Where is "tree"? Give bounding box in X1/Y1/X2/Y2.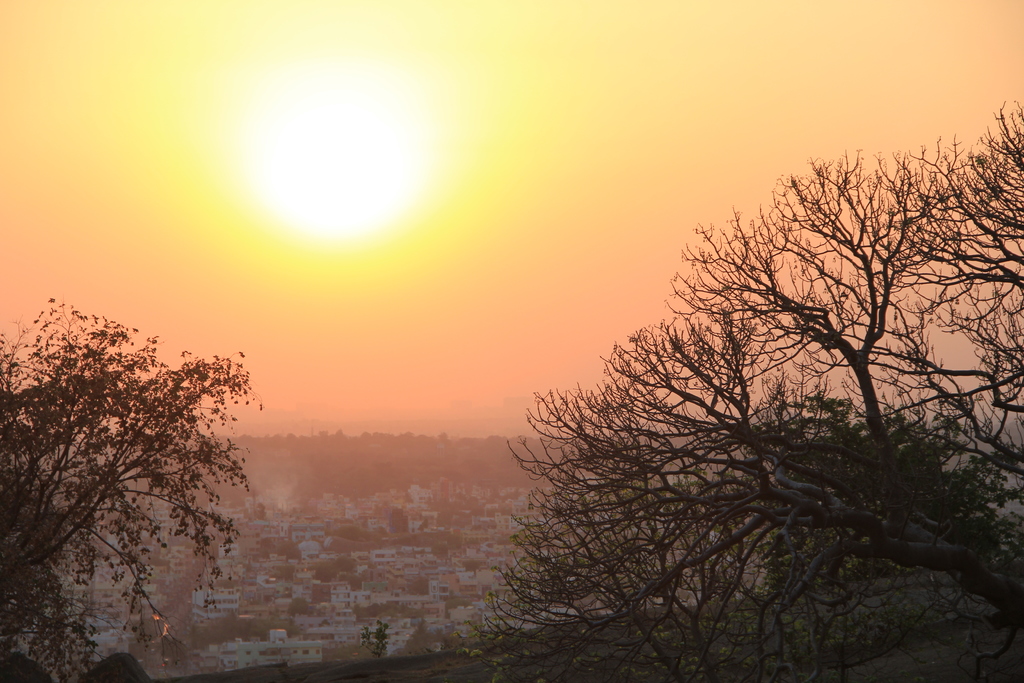
287/594/313/618.
